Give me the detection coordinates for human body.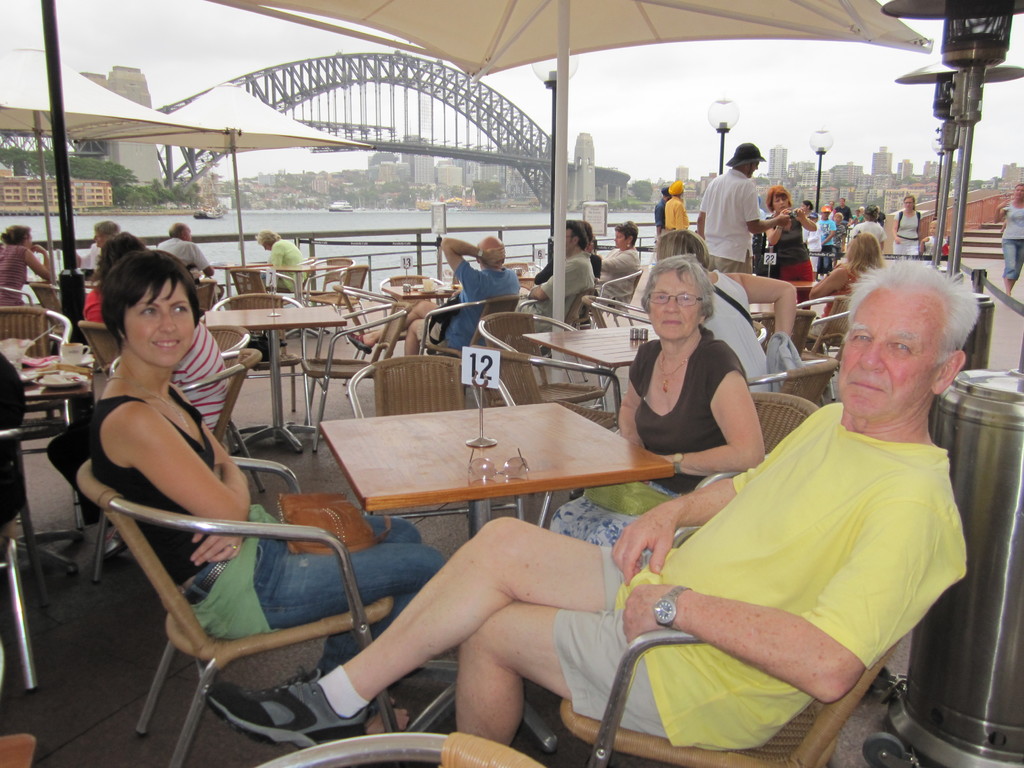
bbox=[0, 225, 51, 304].
